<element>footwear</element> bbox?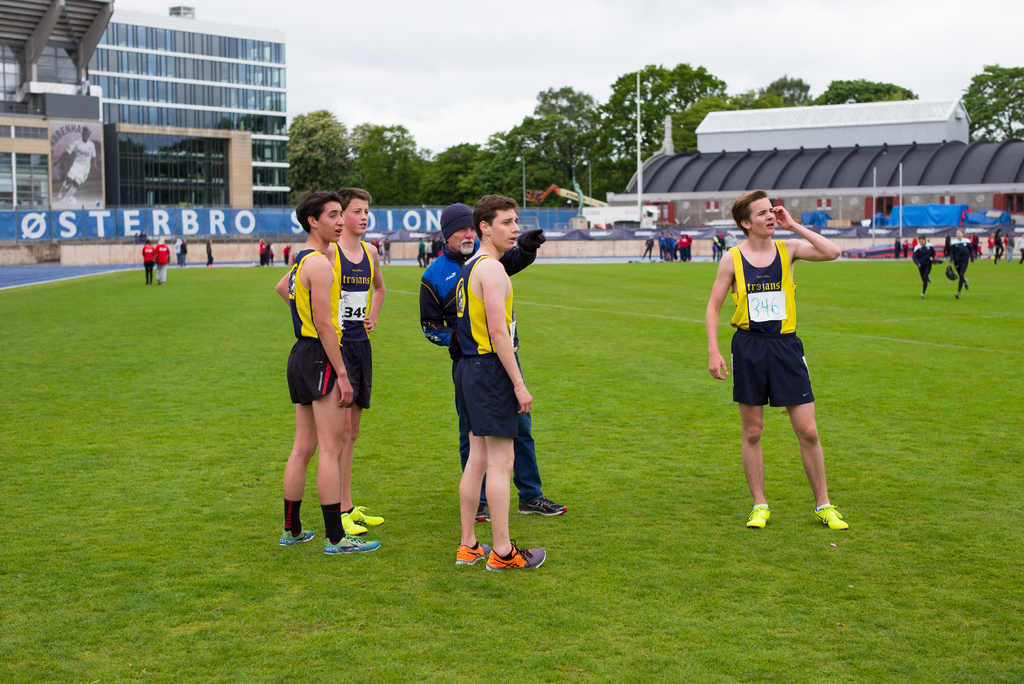
BBox(323, 536, 385, 555)
